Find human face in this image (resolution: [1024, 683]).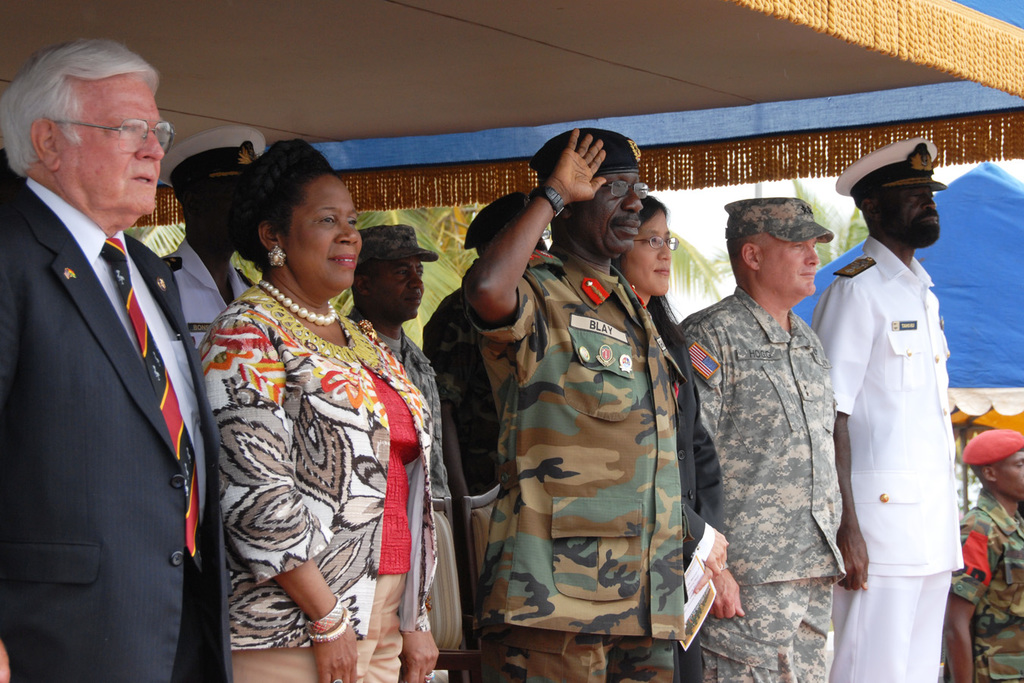
[x1=57, y1=77, x2=166, y2=215].
